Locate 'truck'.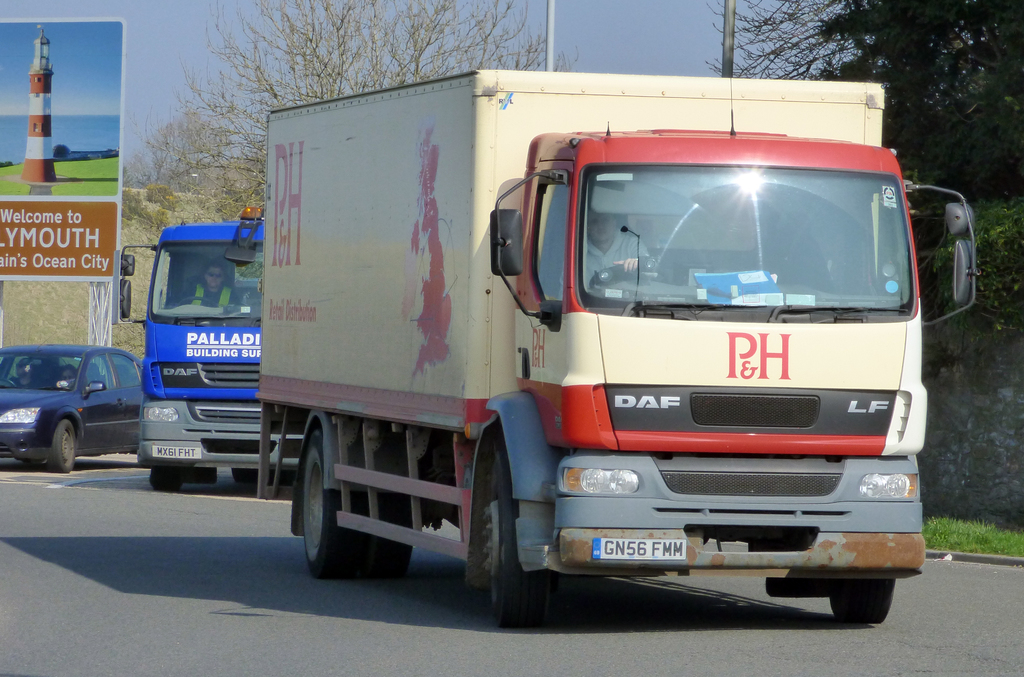
Bounding box: x1=115, y1=175, x2=294, y2=509.
